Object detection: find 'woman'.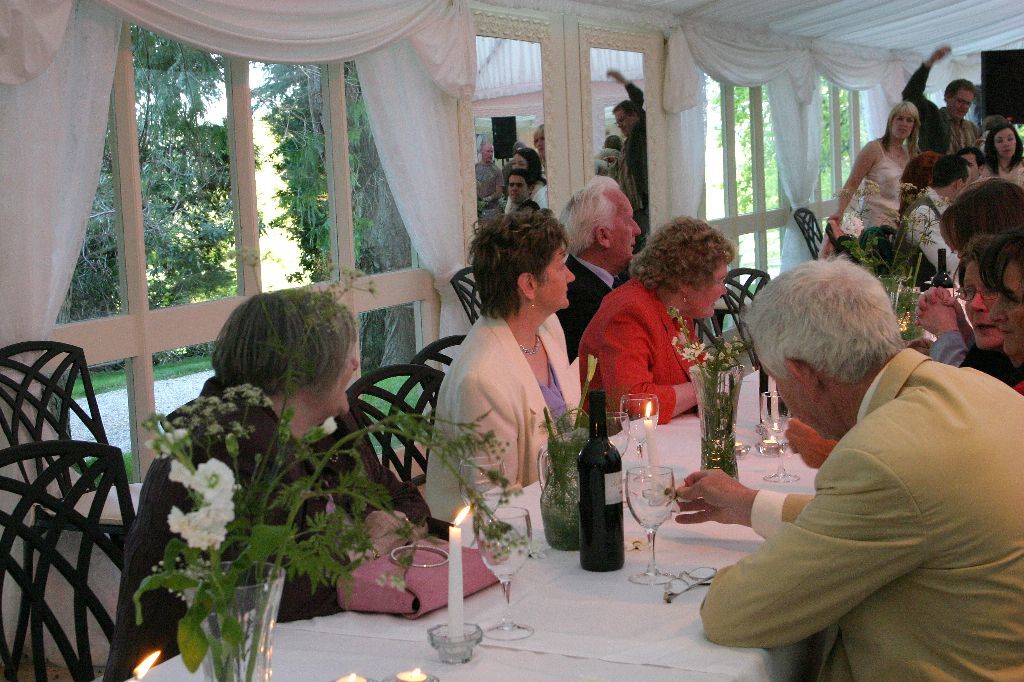
l=574, t=215, r=746, b=439.
